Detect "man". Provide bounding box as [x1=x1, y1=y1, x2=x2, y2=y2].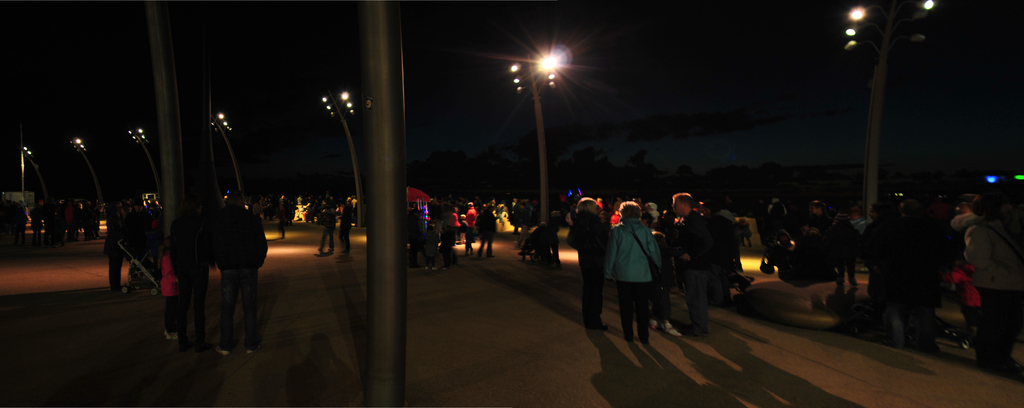
[x1=767, y1=195, x2=790, y2=224].
